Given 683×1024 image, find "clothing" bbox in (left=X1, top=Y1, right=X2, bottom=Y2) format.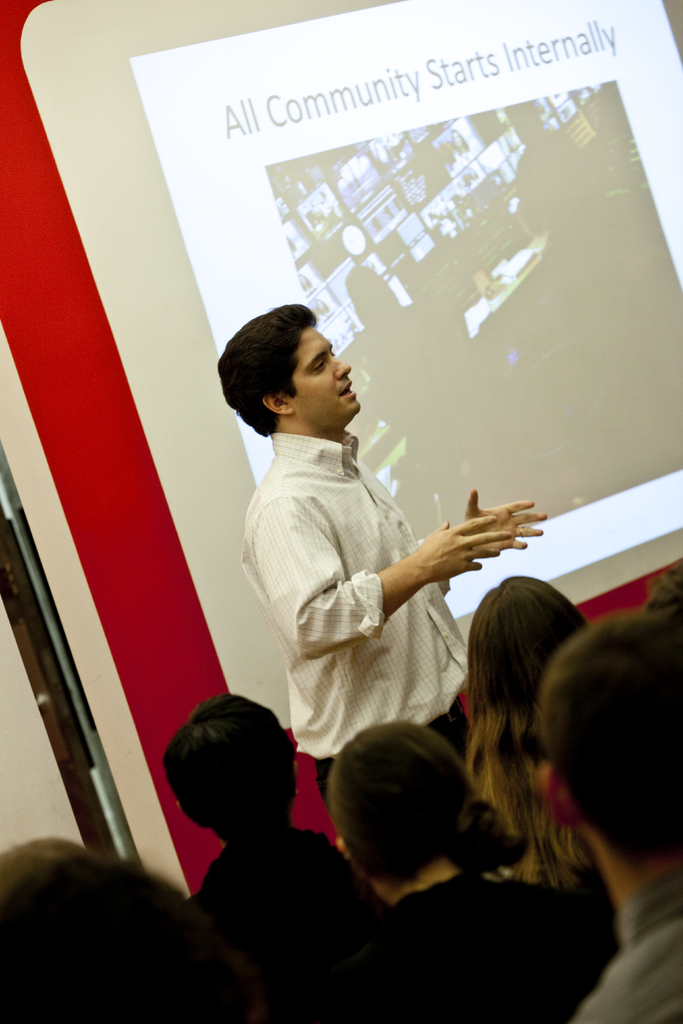
(left=383, top=855, right=586, bottom=1023).
